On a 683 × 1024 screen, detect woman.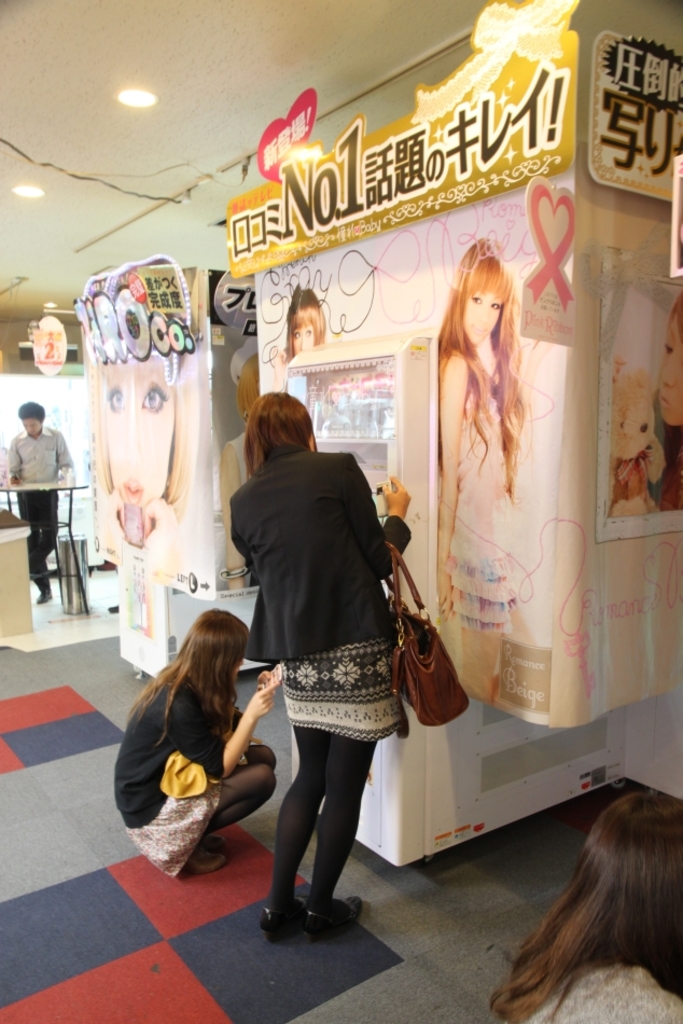
Rect(498, 790, 682, 1023).
